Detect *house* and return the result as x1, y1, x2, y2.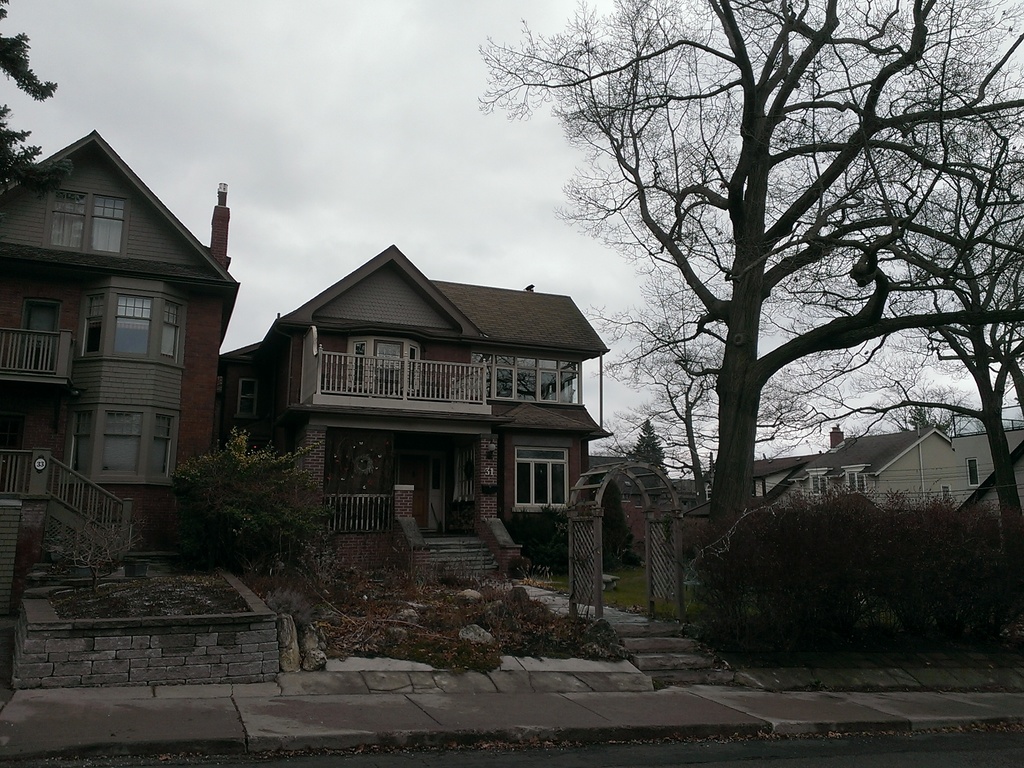
219, 241, 612, 570.
